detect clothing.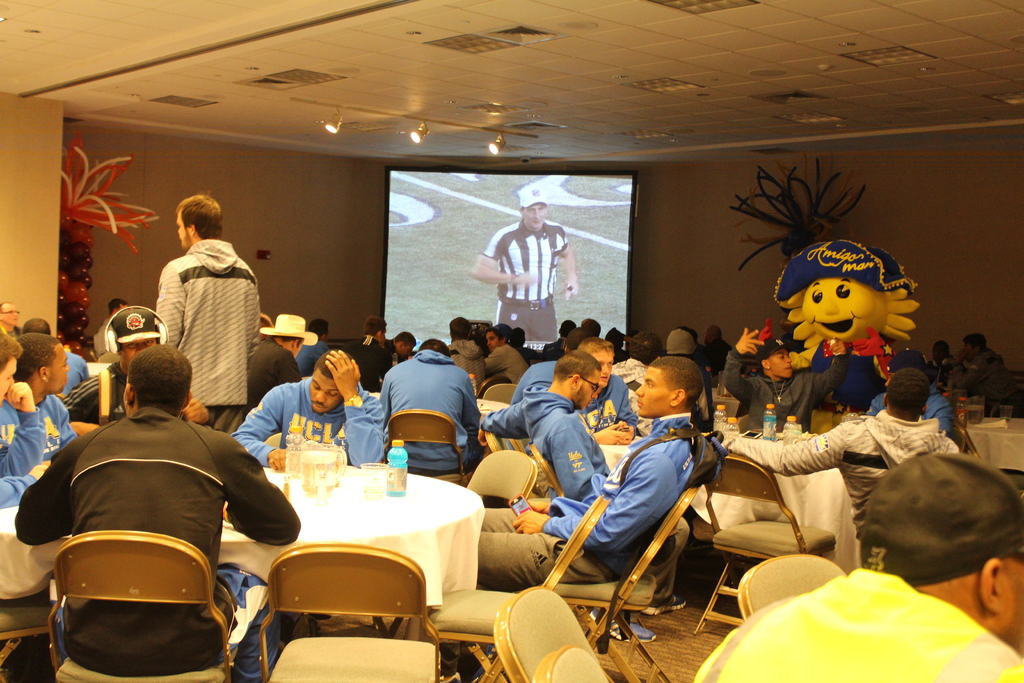
Detected at [x1=456, y1=384, x2=618, y2=491].
